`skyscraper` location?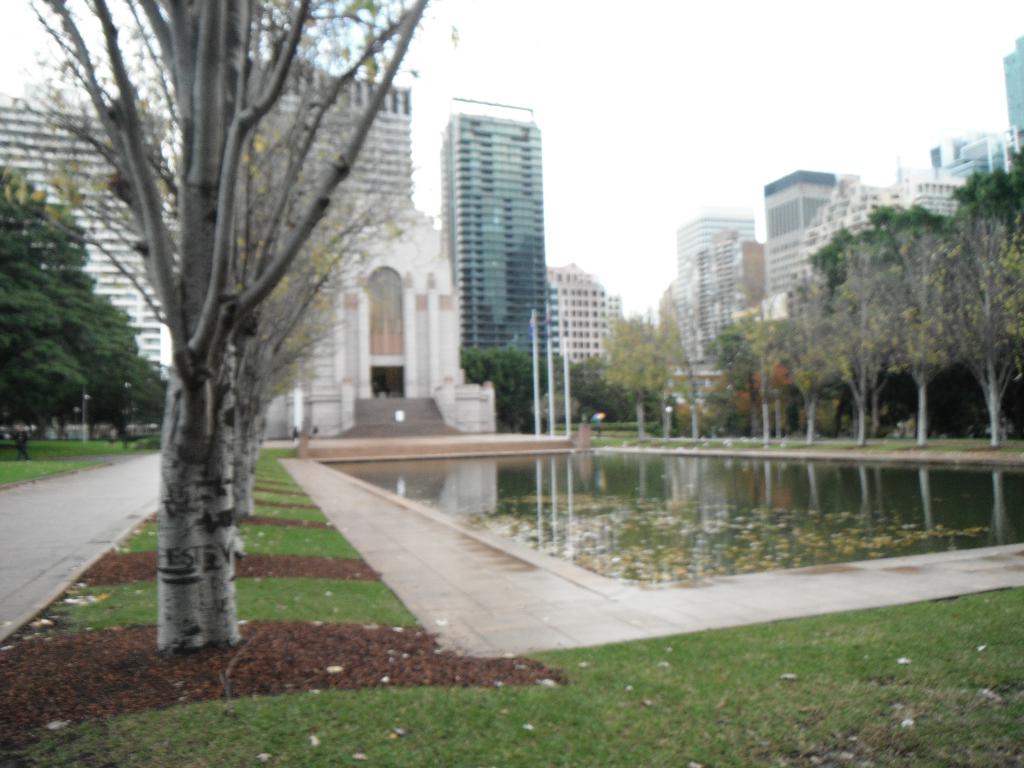
box(764, 167, 838, 241)
